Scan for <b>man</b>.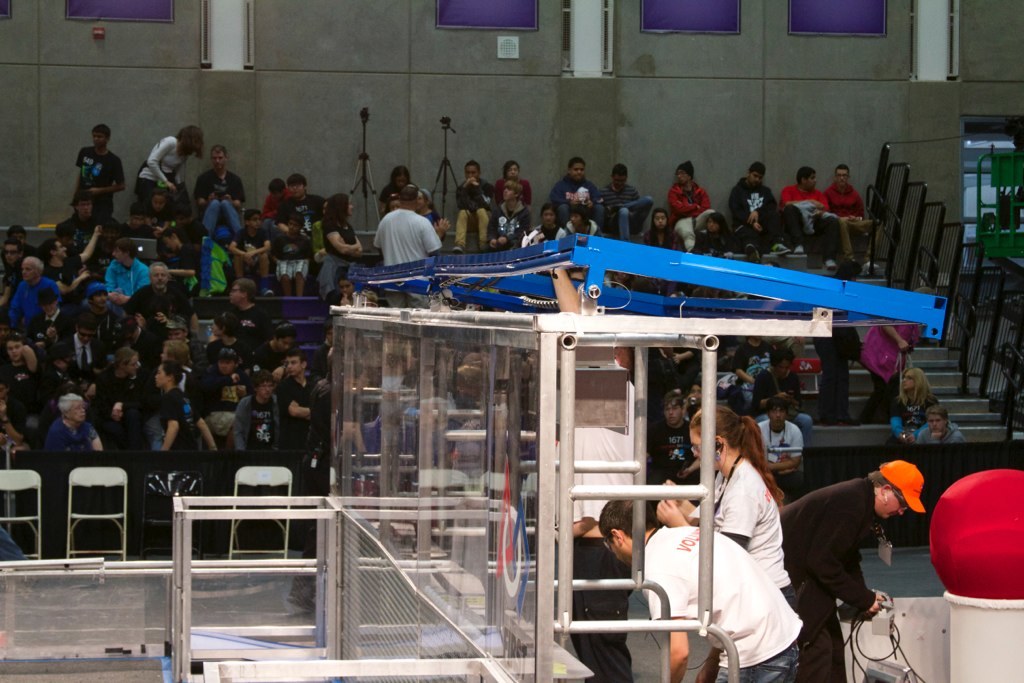
Scan result: l=98, t=249, r=152, b=299.
